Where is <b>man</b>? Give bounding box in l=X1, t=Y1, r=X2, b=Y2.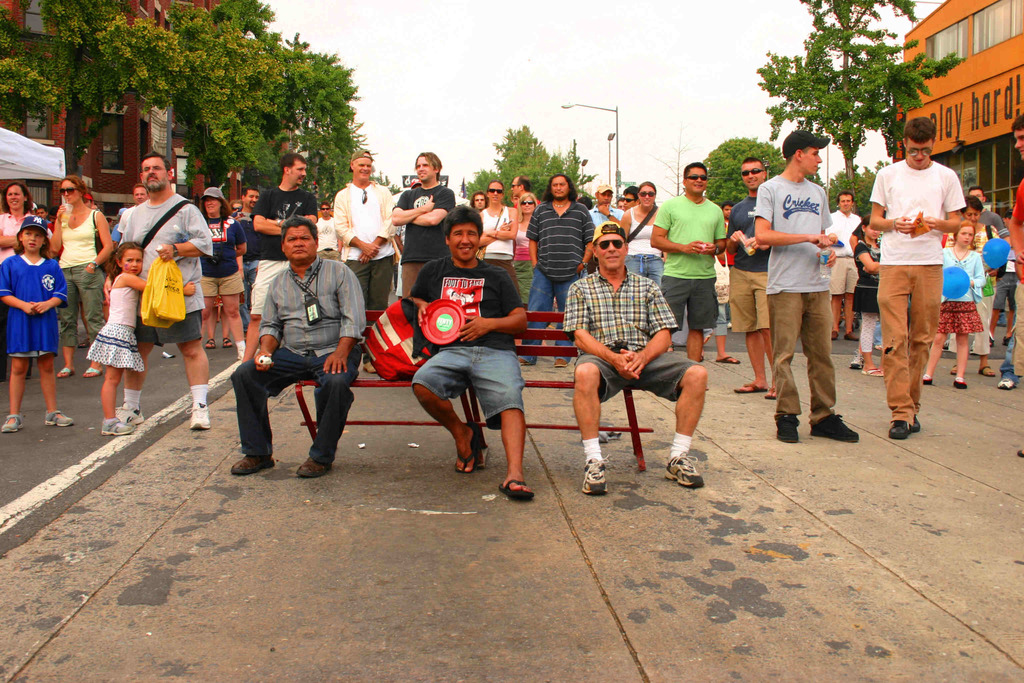
l=1009, t=110, r=1023, b=460.
